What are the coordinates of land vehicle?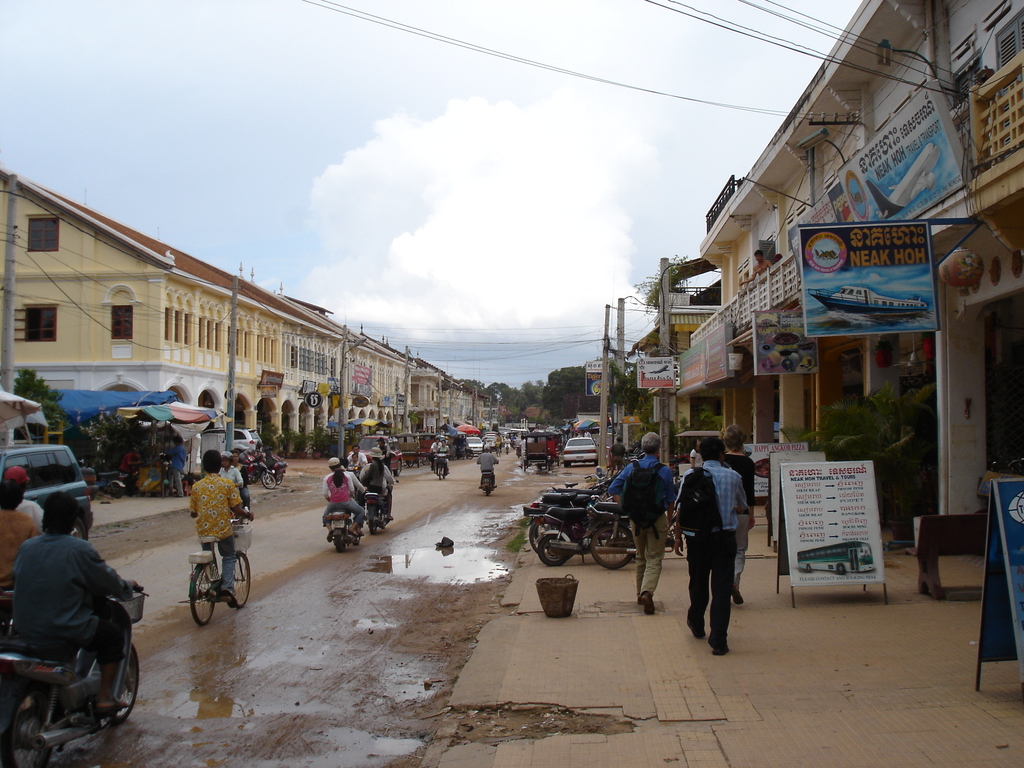
241/447/286/487.
